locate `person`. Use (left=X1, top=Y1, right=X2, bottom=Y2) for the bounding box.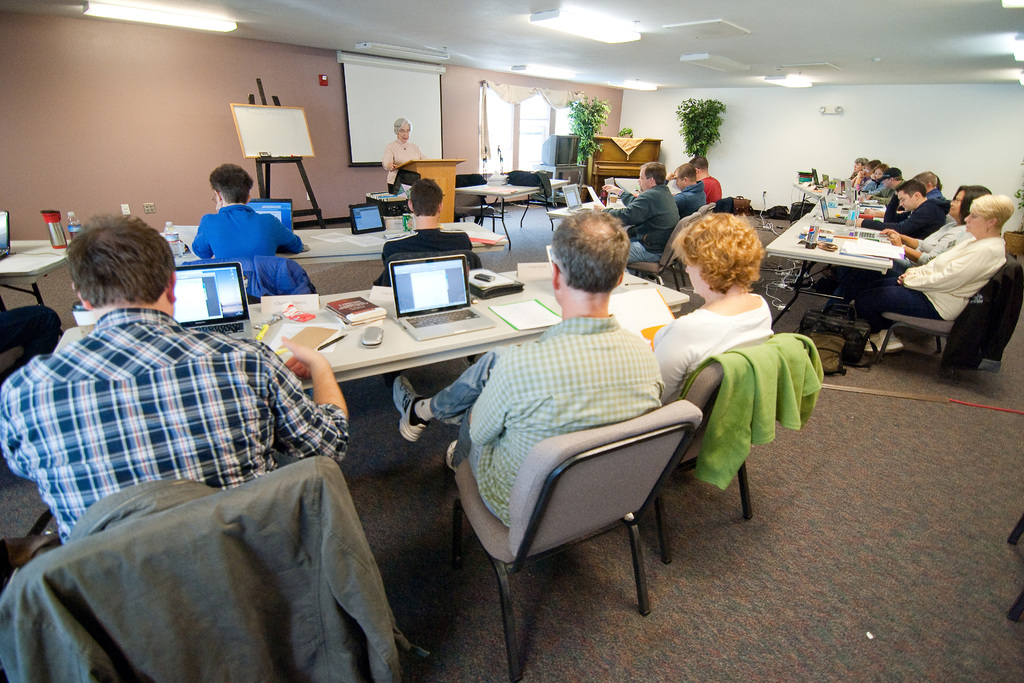
(left=198, top=164, right=298, bottom=306).
